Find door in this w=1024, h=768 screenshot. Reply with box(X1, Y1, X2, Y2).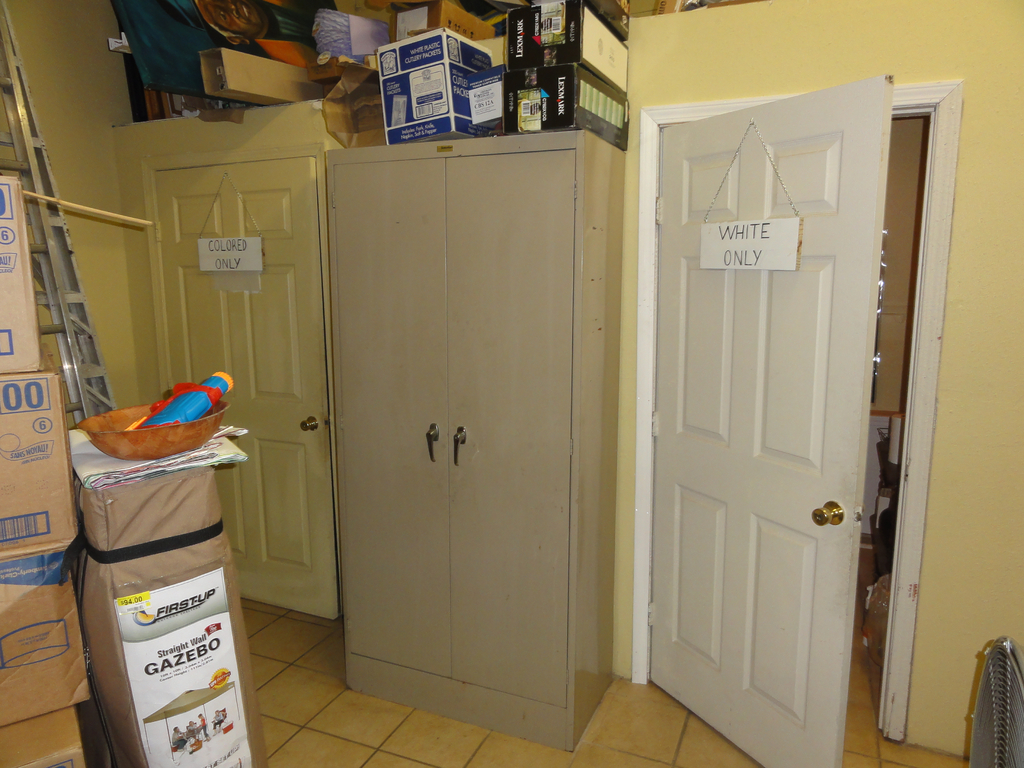
box(153, 155, 338, 618).
